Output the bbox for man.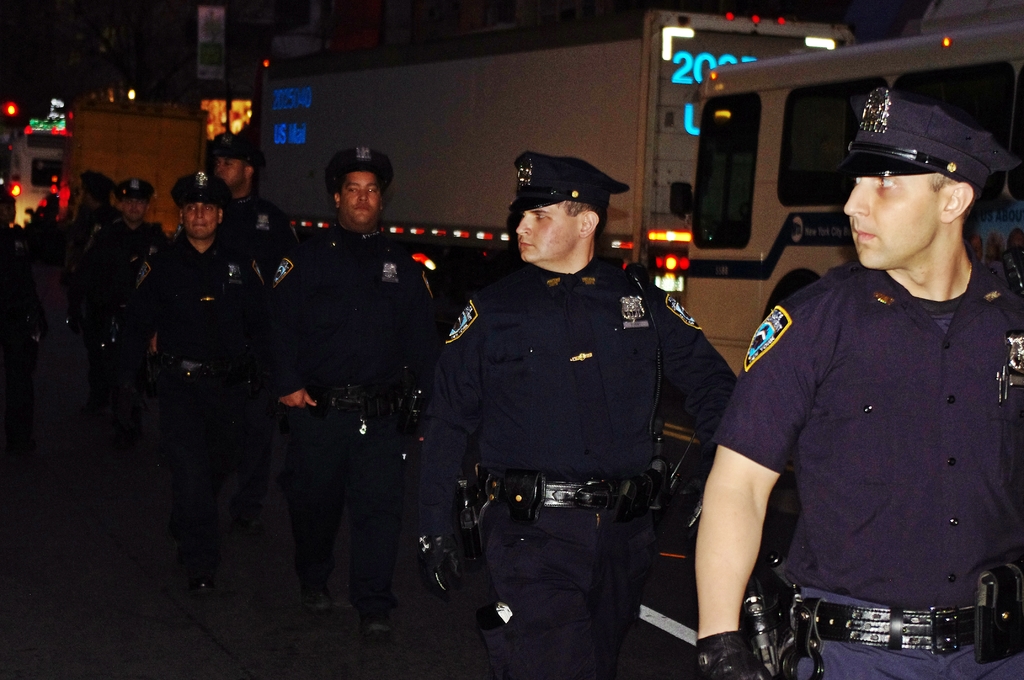
<bbox>712, 106, 1020, 672</bbox>.
